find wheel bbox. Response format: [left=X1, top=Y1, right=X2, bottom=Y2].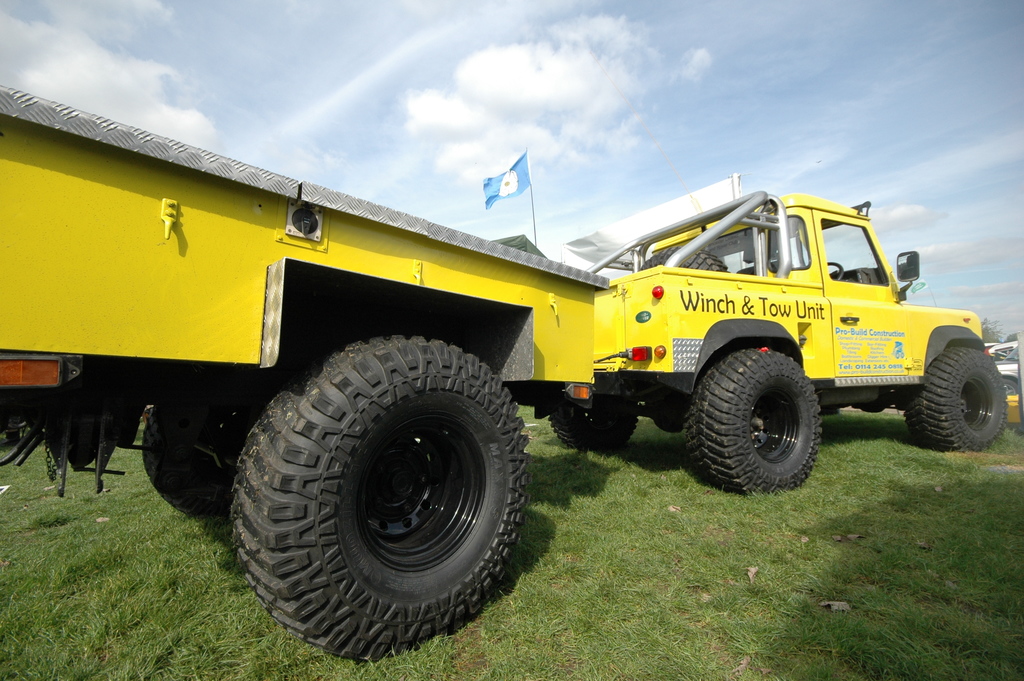
[left=695, top=347, right=839, bottom=492].
